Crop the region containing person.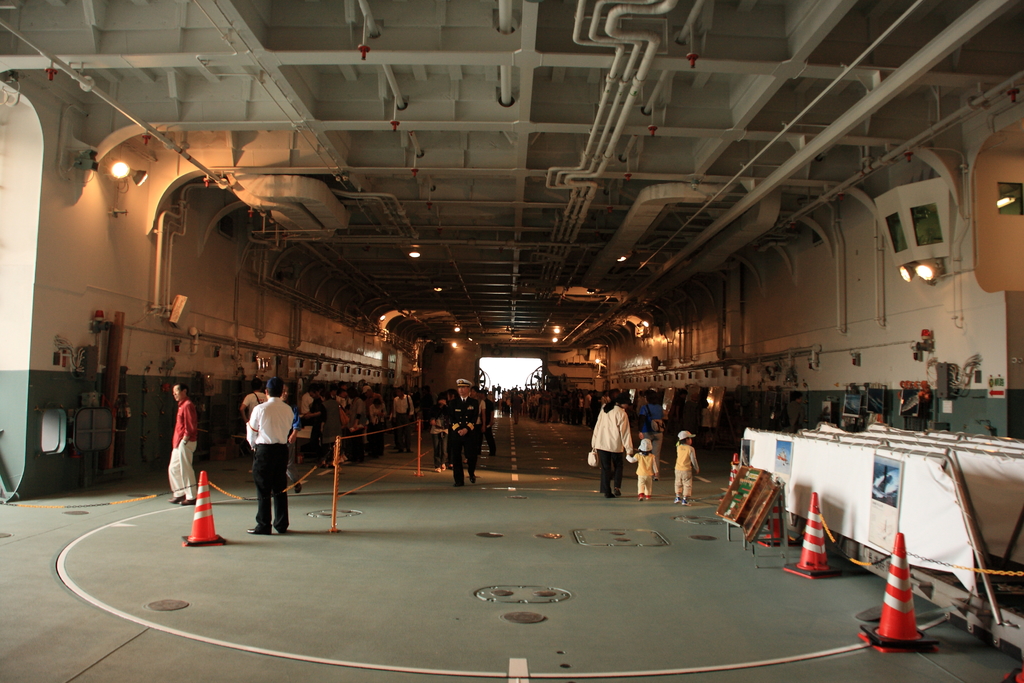
Crop region: locate(339, 388, 352, 407).
